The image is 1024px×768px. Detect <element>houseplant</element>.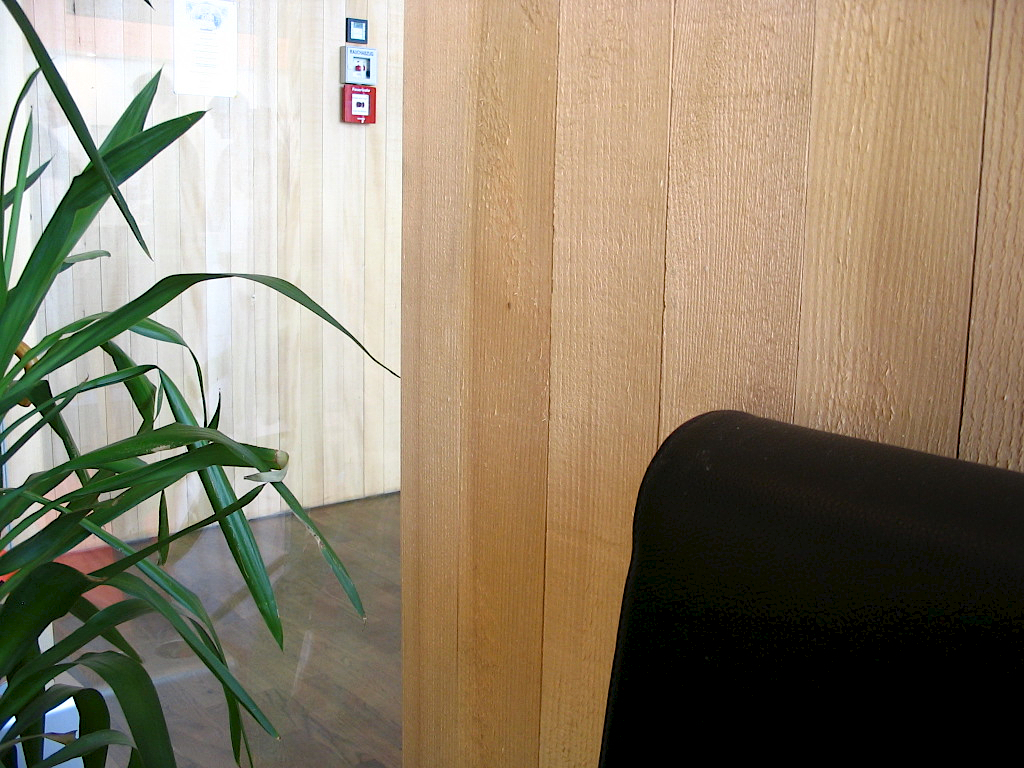
Detection: pyautogui.locateOnScreen(0, 3, 399, 767).
